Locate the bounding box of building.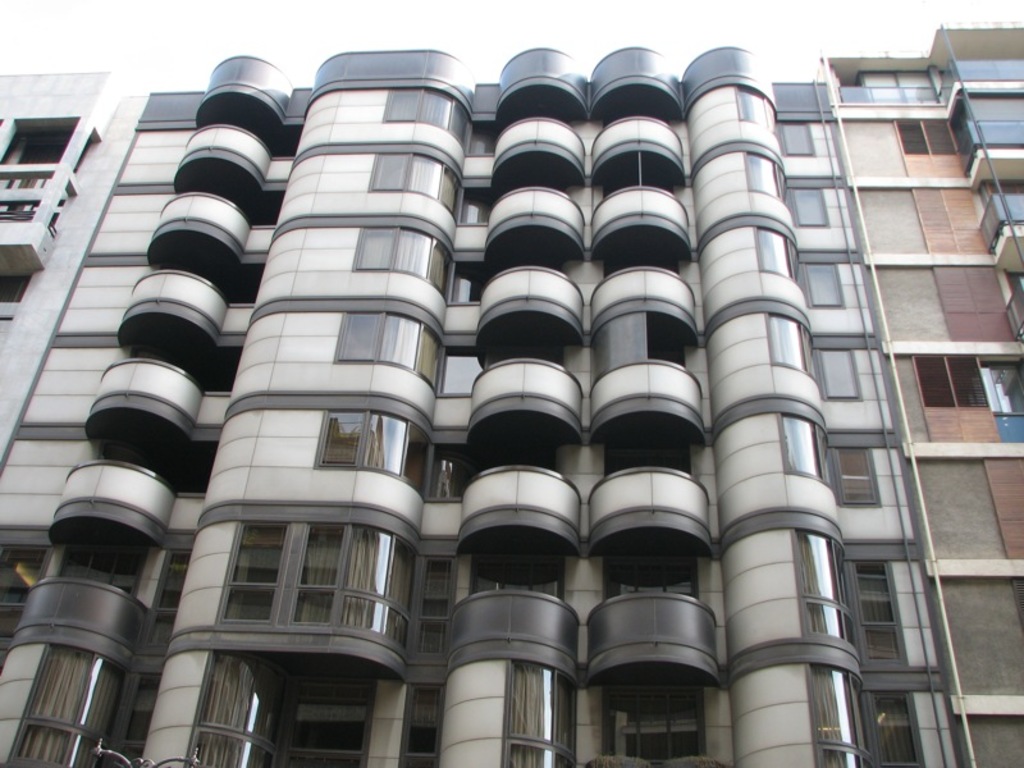
Bounding box: {"left": 818, "top": 20, "right": 1023, "bottom": 767}.
